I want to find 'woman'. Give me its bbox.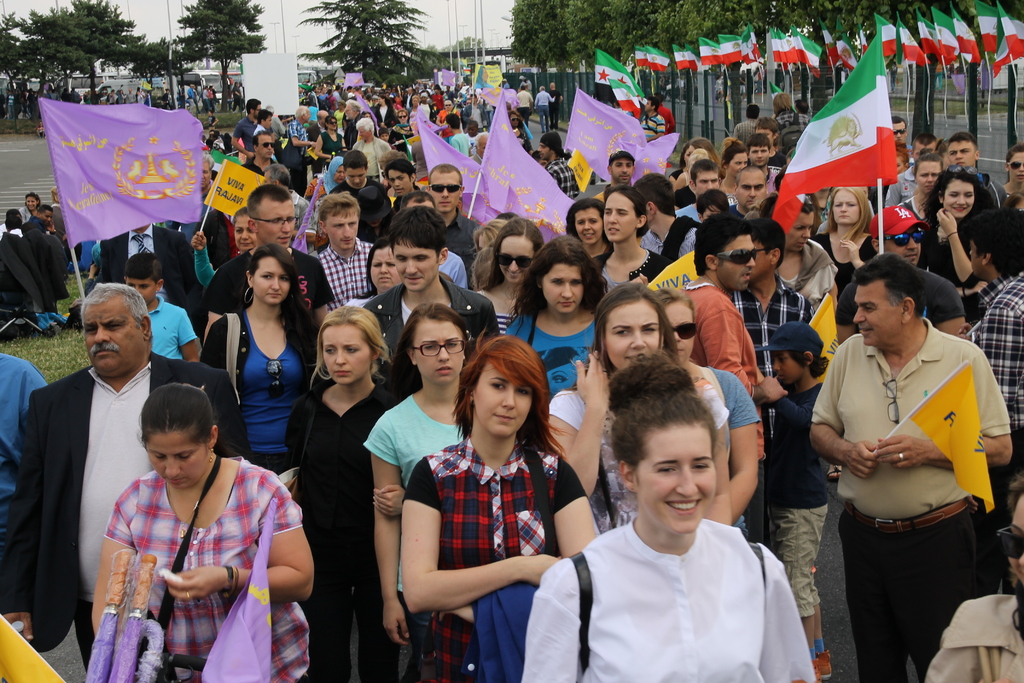
bbox=[319, 117, 348, 170].
